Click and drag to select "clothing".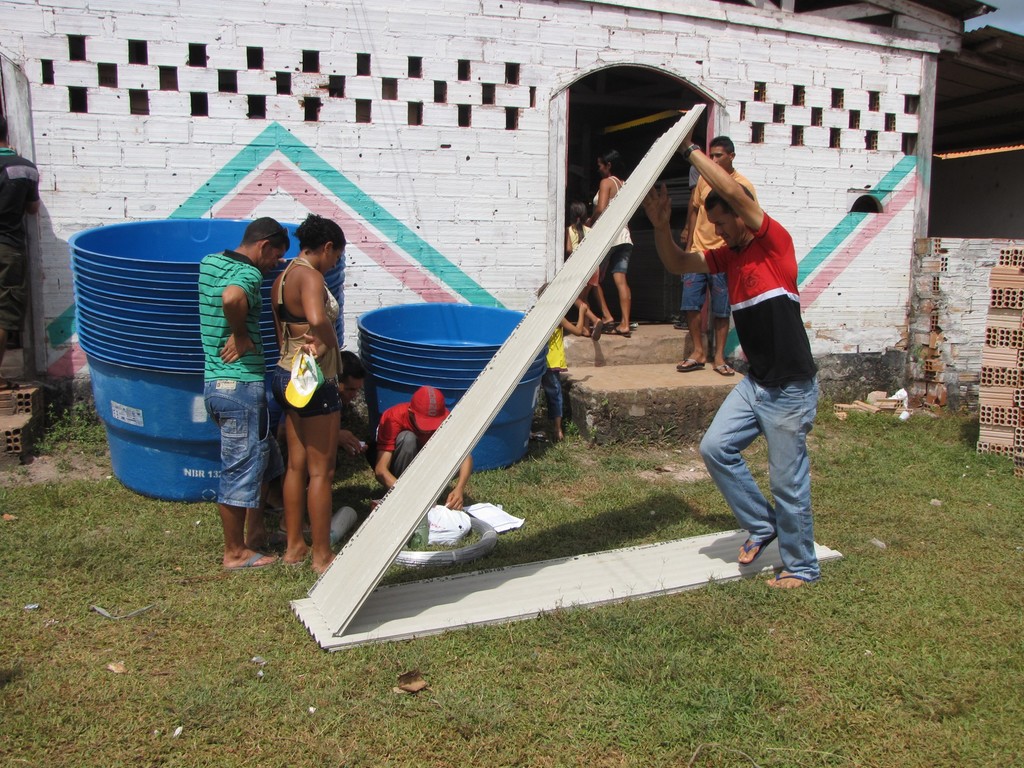
Selection: BBox(692, 170, 758, 317).
